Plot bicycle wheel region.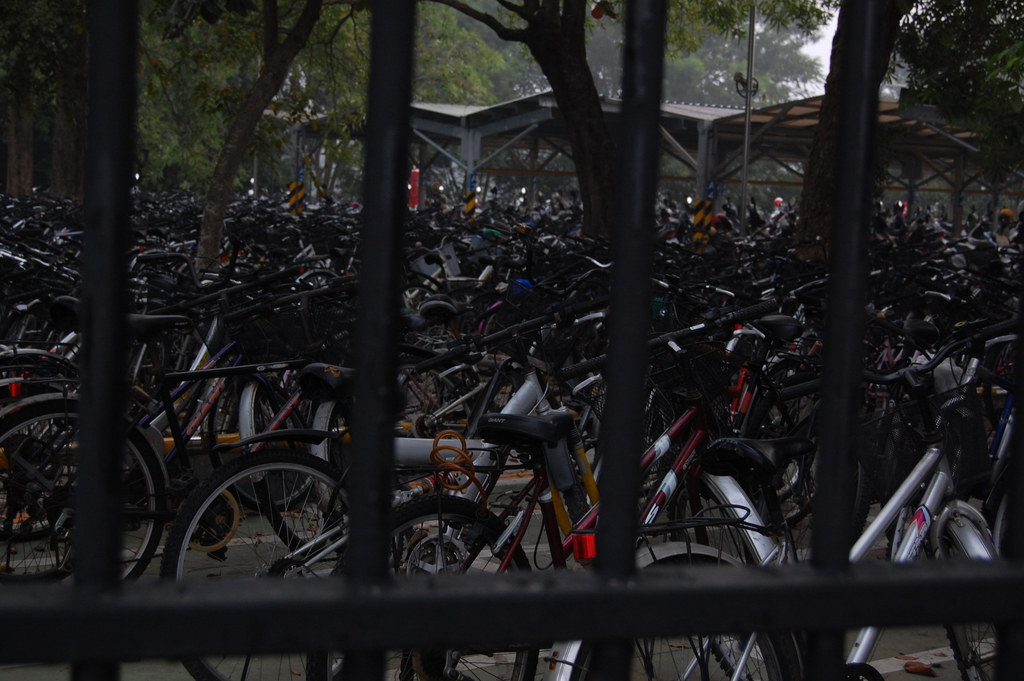
Plotted at (left=15, top=379, right=154, bottom=580).
